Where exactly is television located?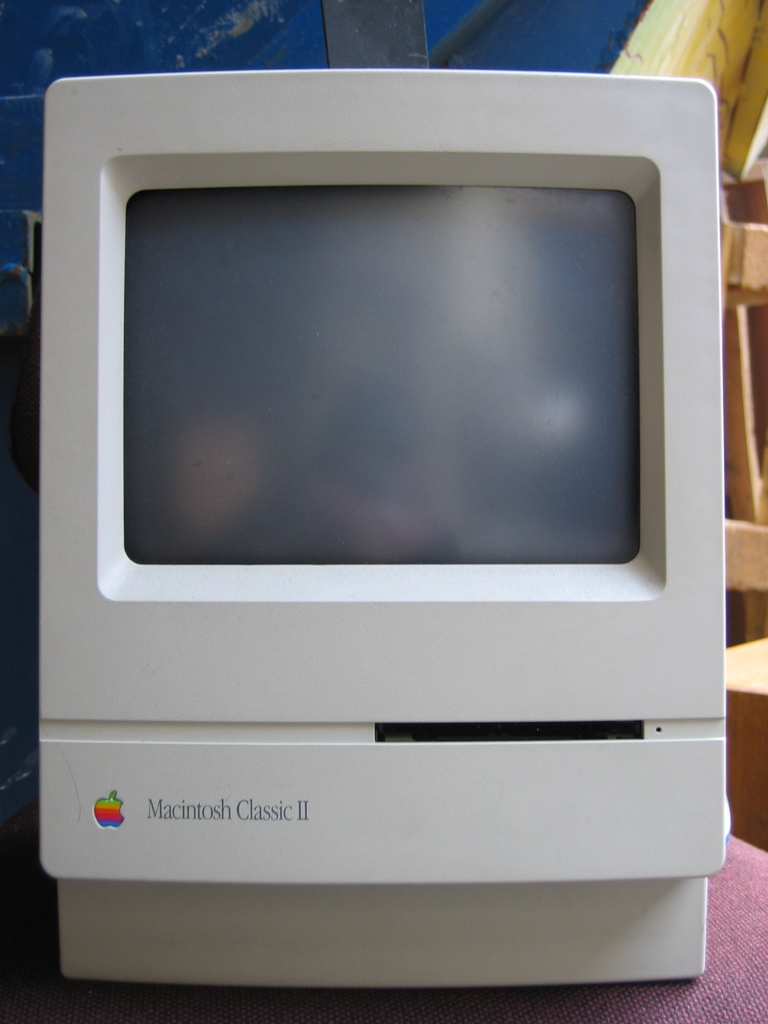
Its bounding box is (98,111,687,621).
